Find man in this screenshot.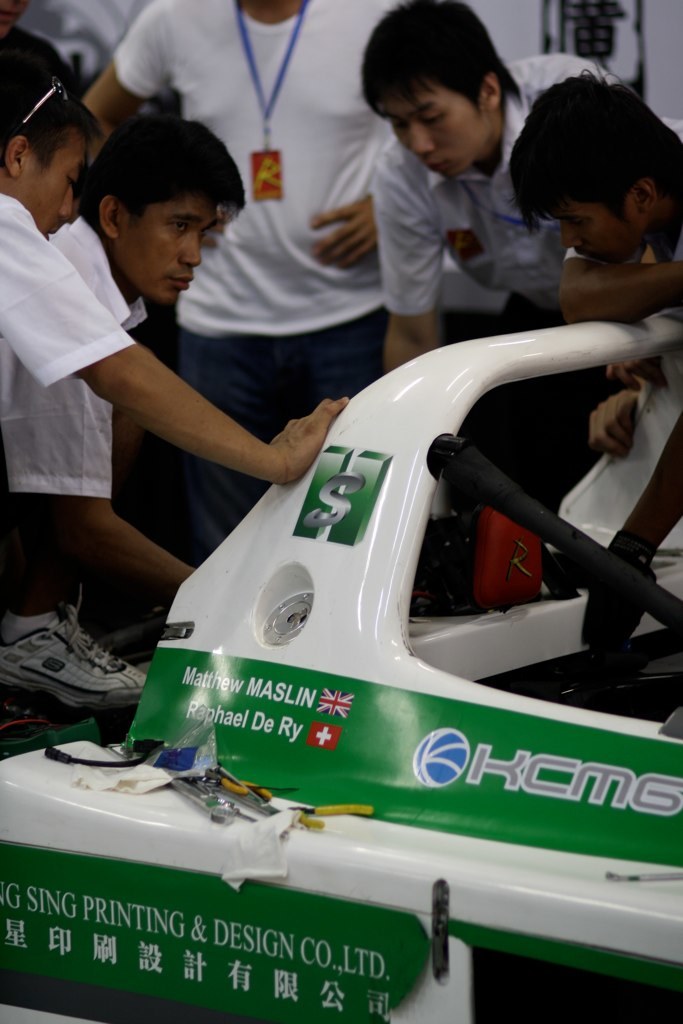
The bounding box for man is box(284, 34, 579, 327).
